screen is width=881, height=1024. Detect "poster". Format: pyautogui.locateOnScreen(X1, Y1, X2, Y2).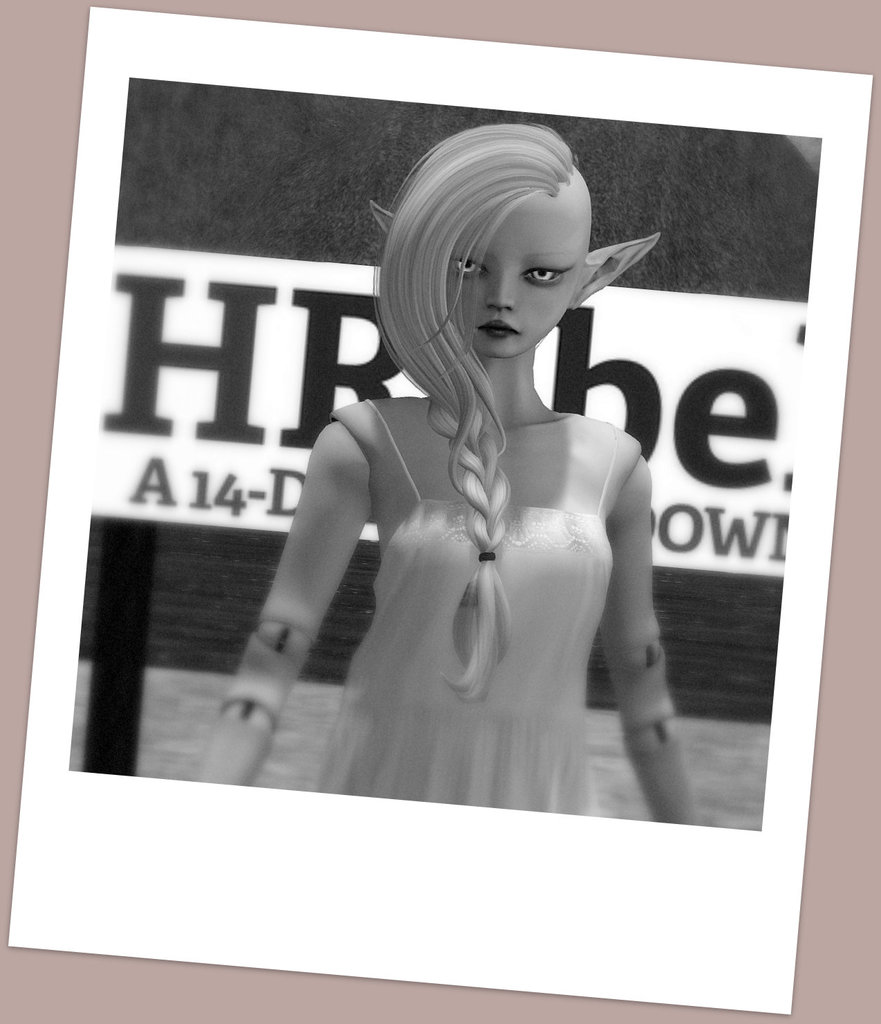
pyautogui.locateOnScreen(4, 2, 877, 1014).
